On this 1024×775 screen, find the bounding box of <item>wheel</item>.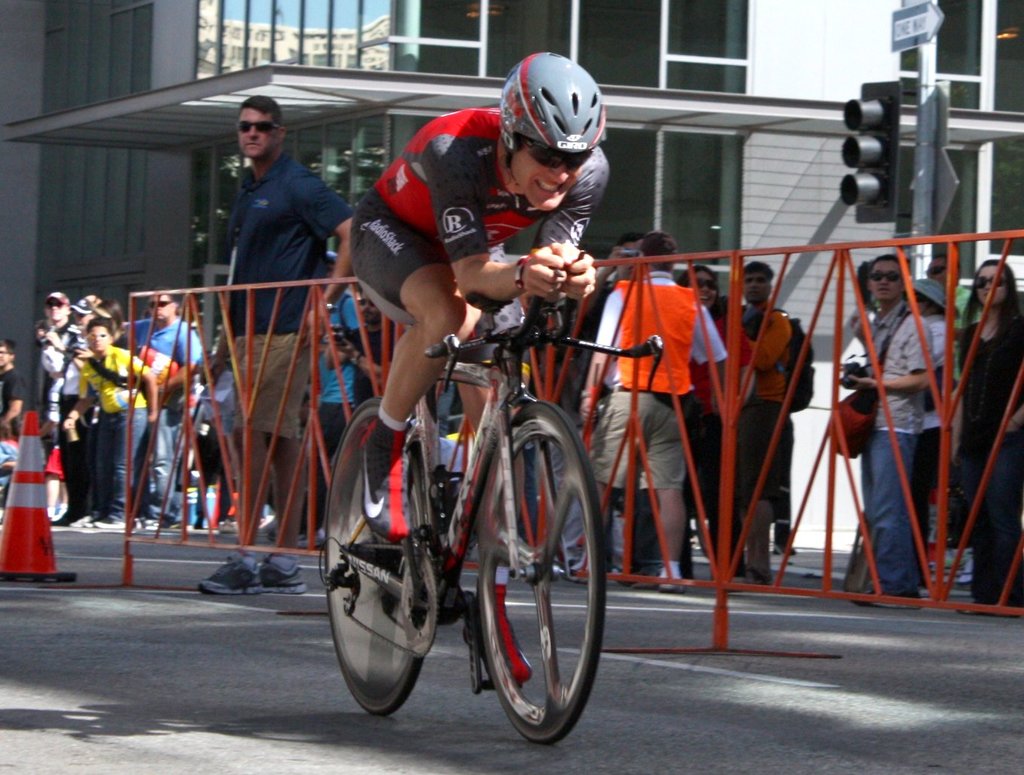
Bounding box: pyautogui.locateOnScreen(321, 382, 438, 710).
